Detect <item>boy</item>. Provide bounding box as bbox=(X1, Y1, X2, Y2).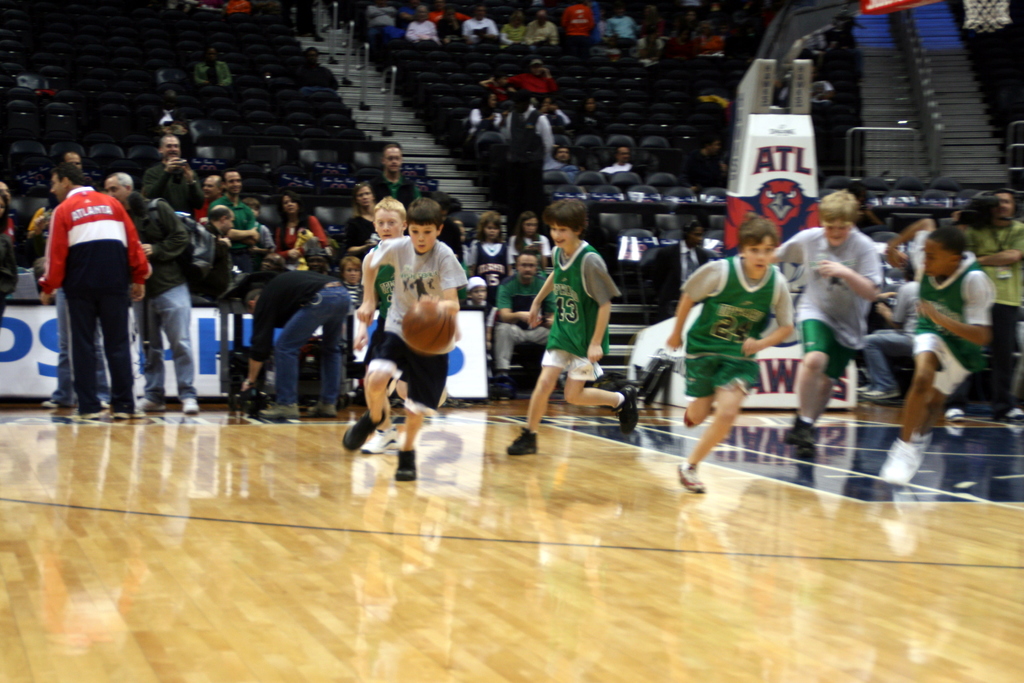
bbox=(667, 218, 796, 493).
